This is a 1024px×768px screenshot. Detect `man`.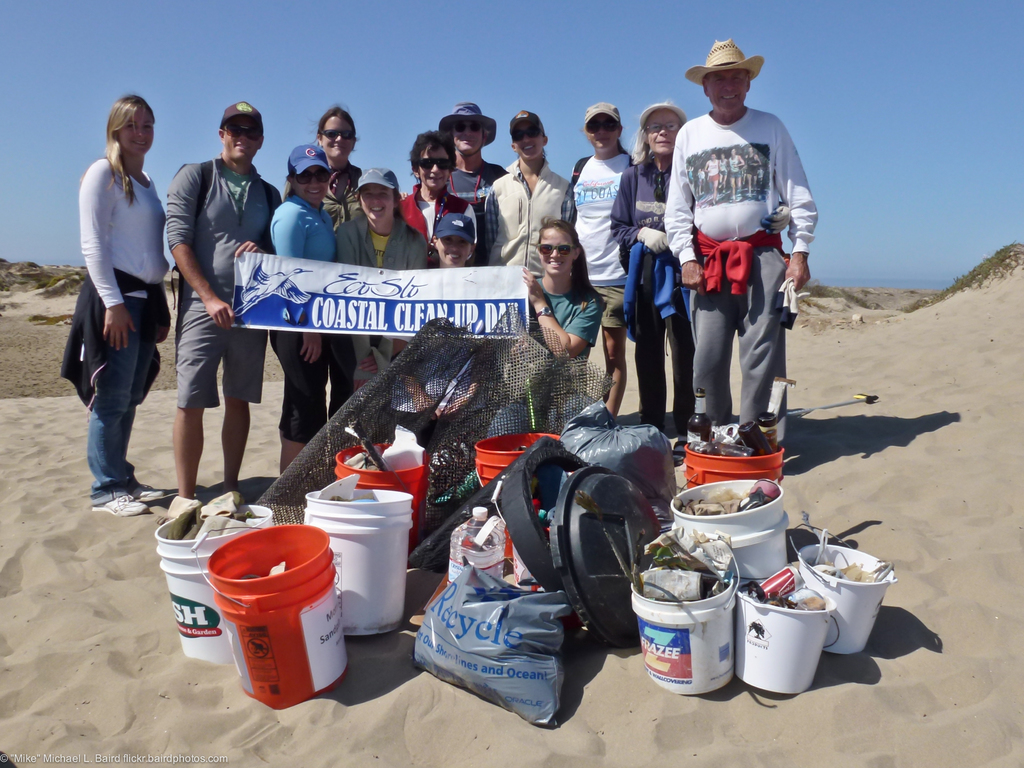
[left=159, top=93, right=284, bottom=501].
